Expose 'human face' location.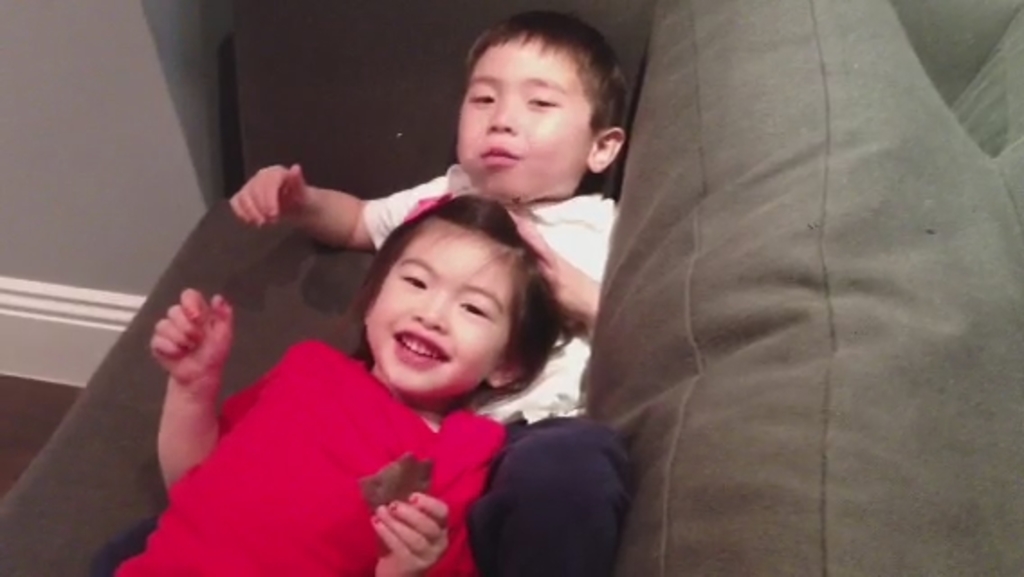
Exposed at {"left": 460, "top": 31, "right": 595, "bottom": 184}.
